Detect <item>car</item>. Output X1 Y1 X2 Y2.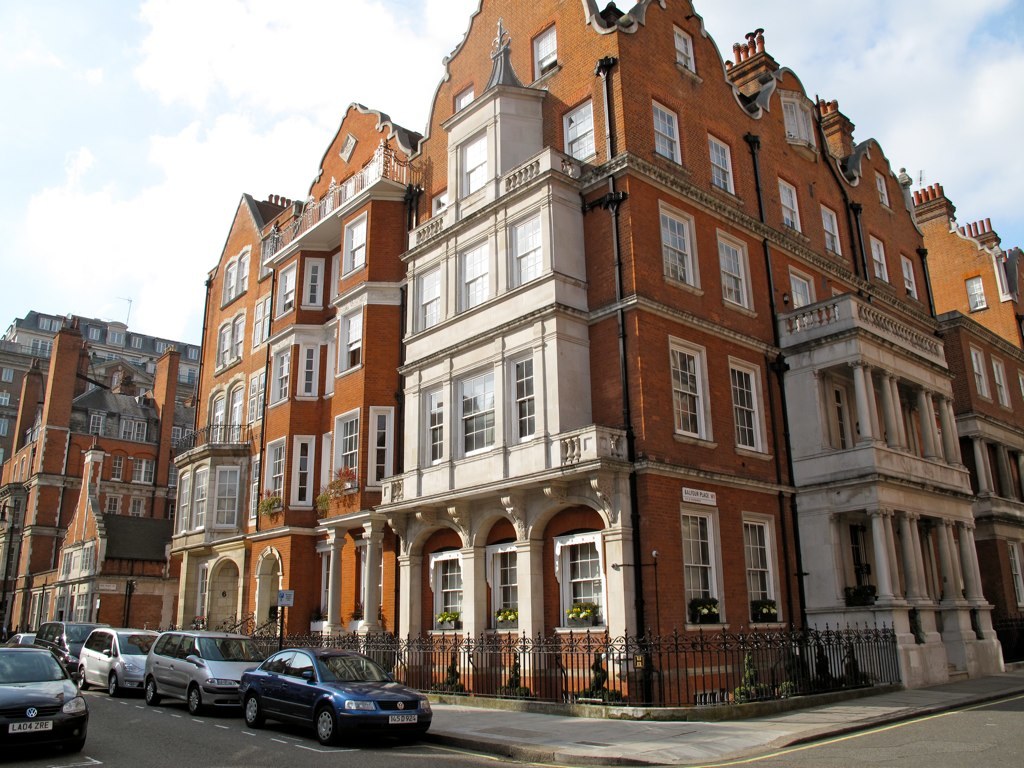
0 640 90 753.
